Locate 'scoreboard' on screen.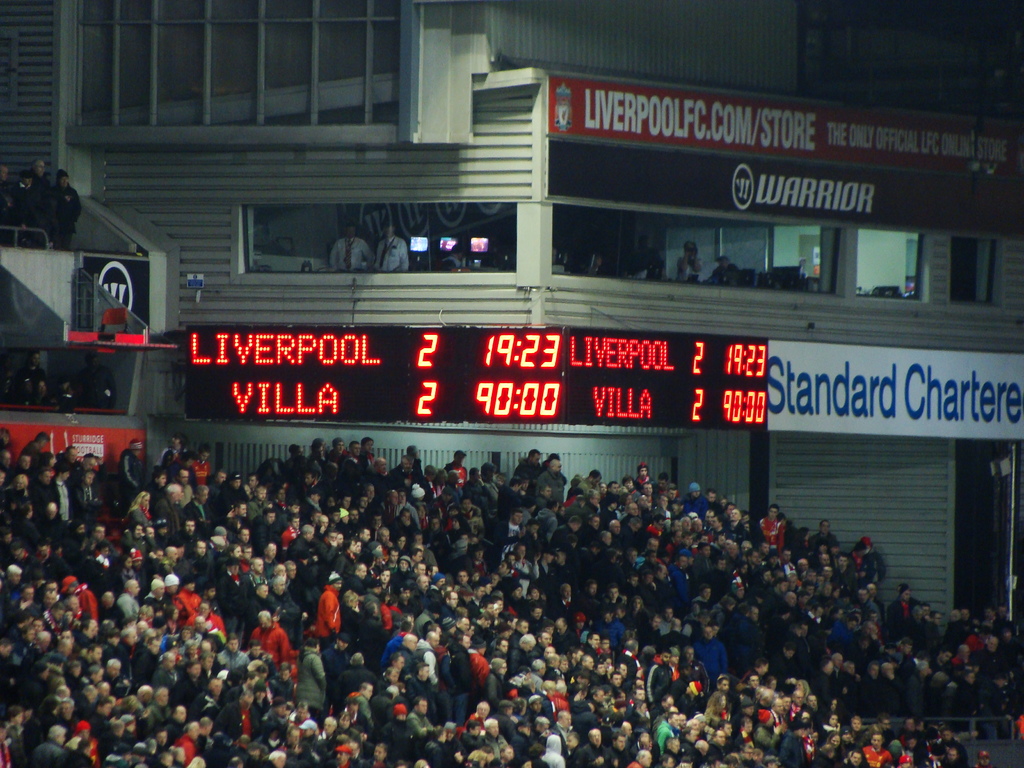
On screen at (176,323,777,435).
